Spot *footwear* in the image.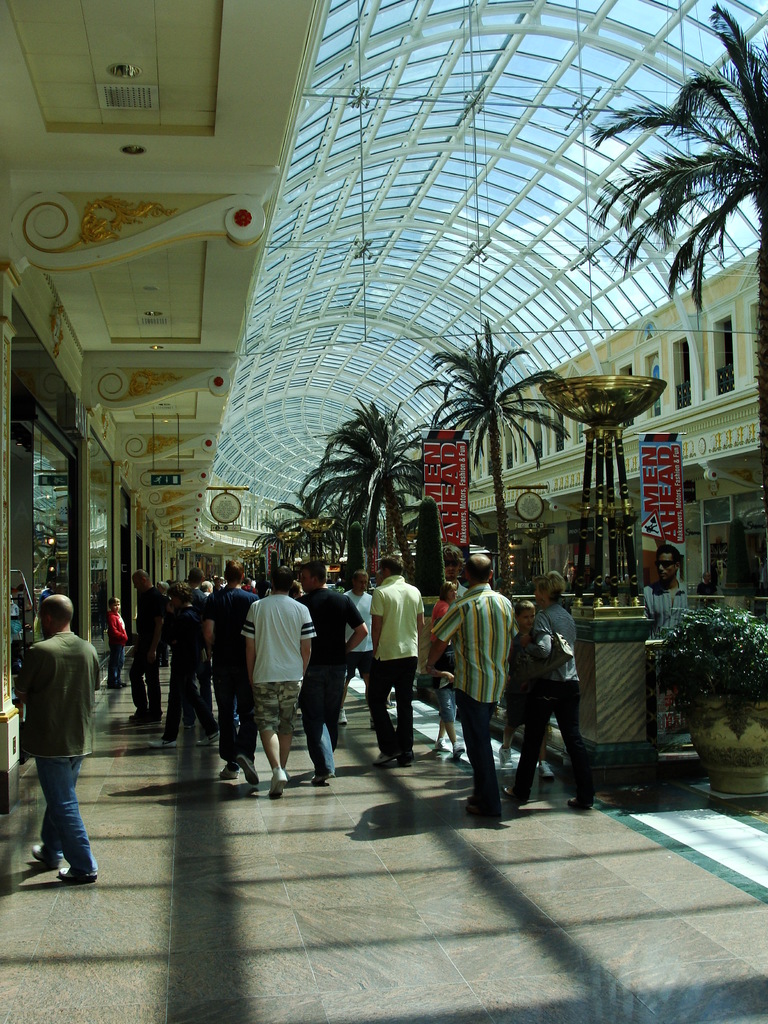
*footwear* found at Rect(371, 748, 401, 767).
